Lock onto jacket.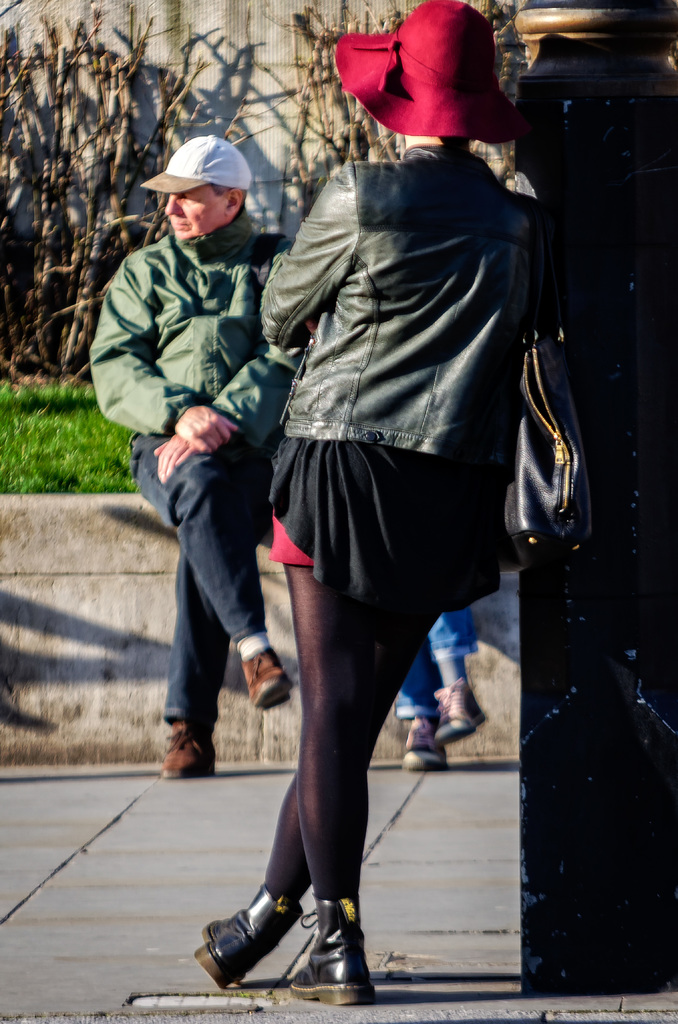
Locked: x1=228, y1=158, x2=533, y2=479.
